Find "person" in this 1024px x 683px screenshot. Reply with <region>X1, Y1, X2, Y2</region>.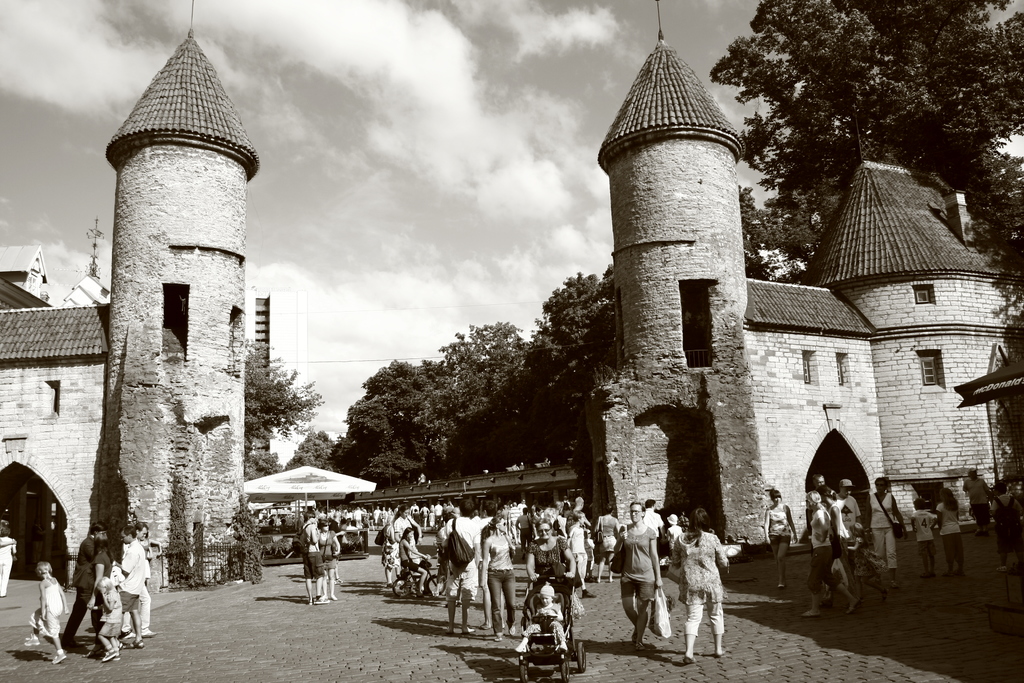
<region>521, 578, 575, 663</region>.
